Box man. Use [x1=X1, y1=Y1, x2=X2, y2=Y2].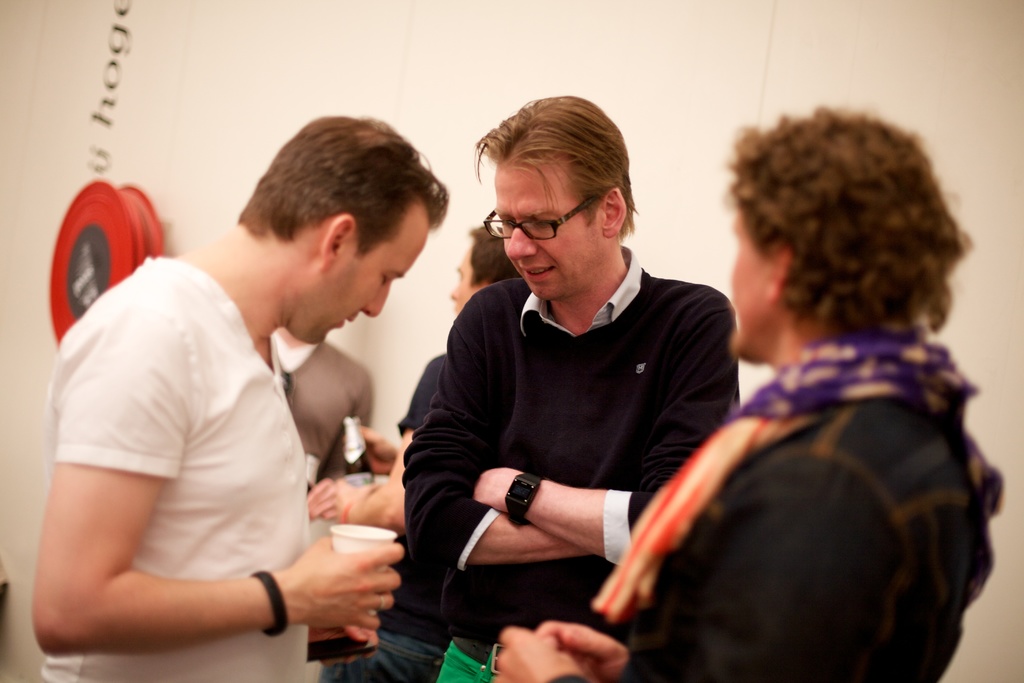
[x1=315, y1=219, x2=526, y2=682].
